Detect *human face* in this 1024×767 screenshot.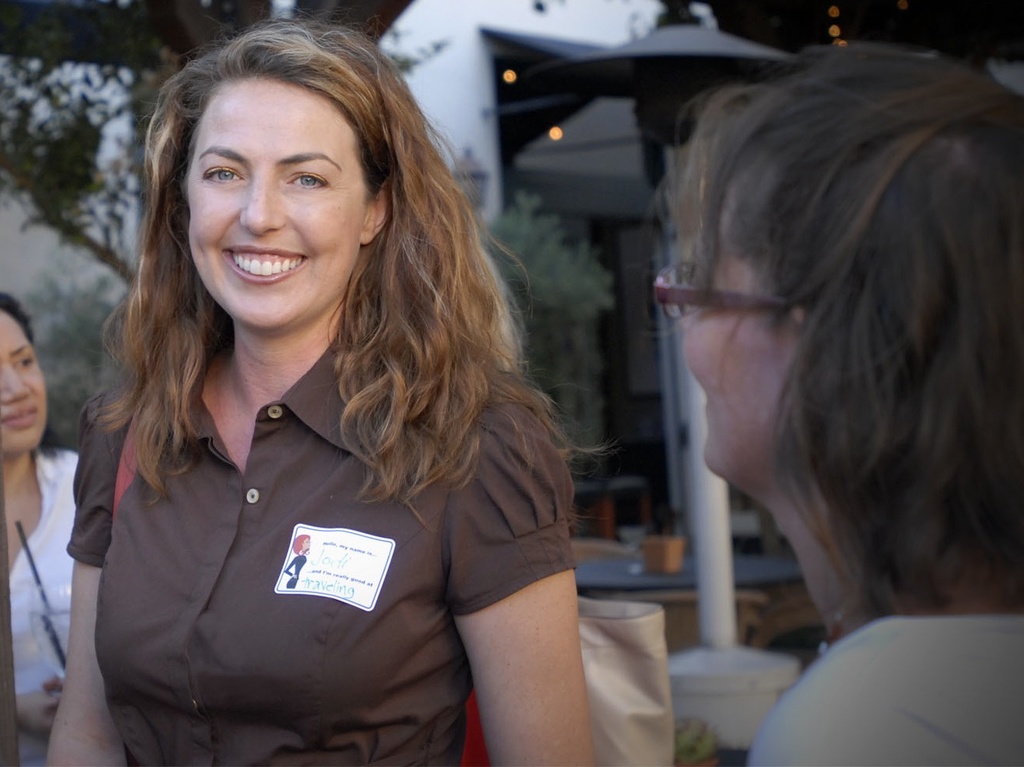
Detection: left=0, top=310, right=50, bottom=457.
